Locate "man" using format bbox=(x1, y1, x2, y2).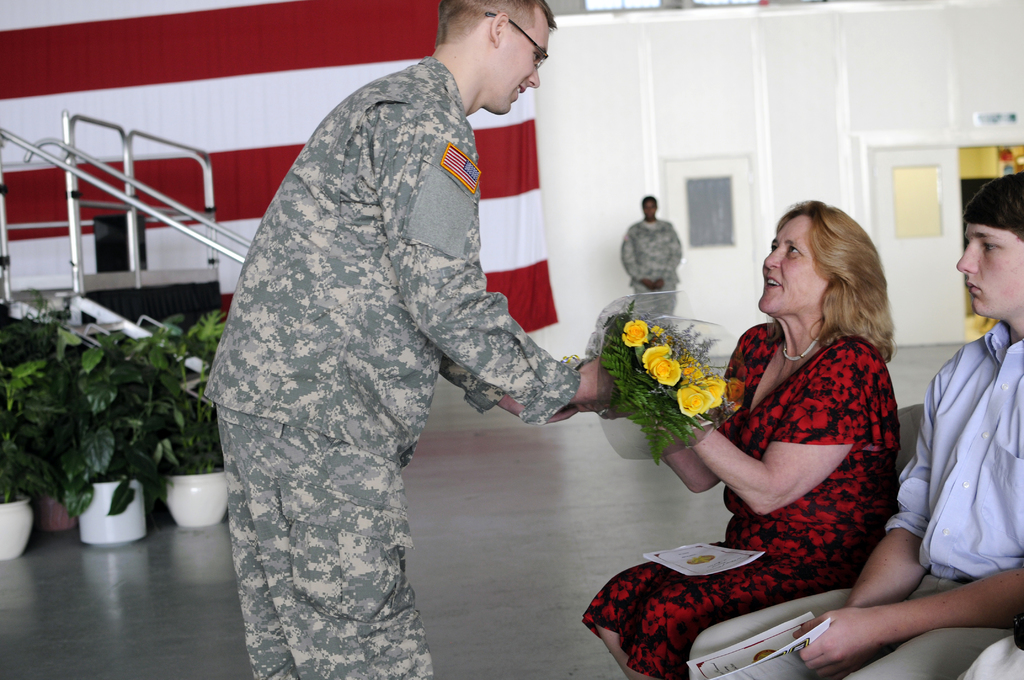
bbox=(202, 0, 633, 679).
